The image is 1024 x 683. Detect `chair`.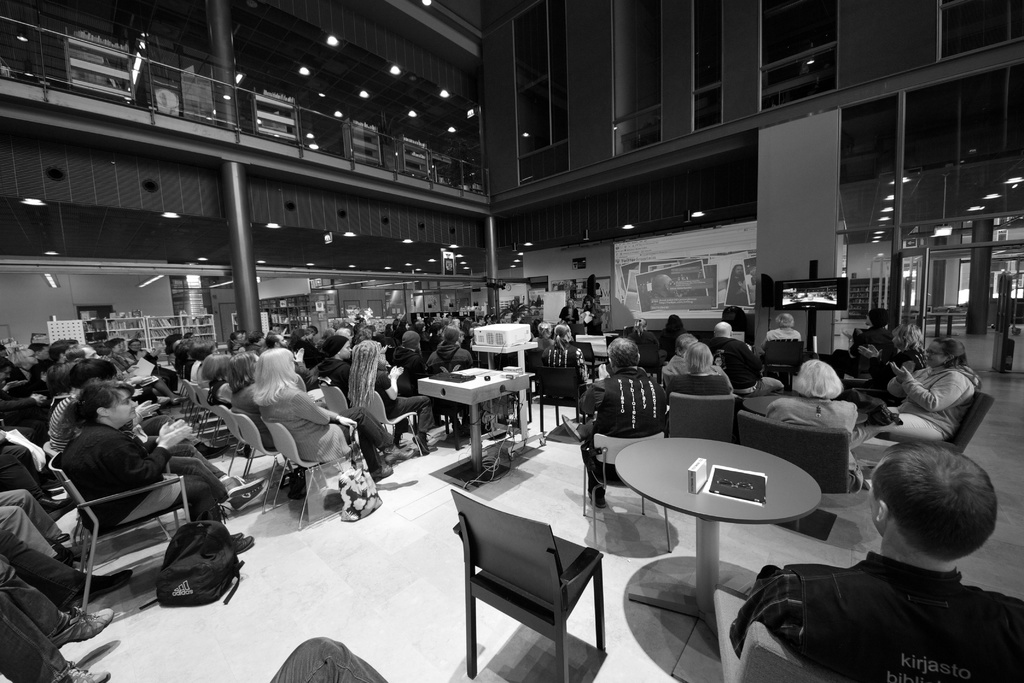
Detection: [x1=209, y1=404, x2=264, y2=484].
